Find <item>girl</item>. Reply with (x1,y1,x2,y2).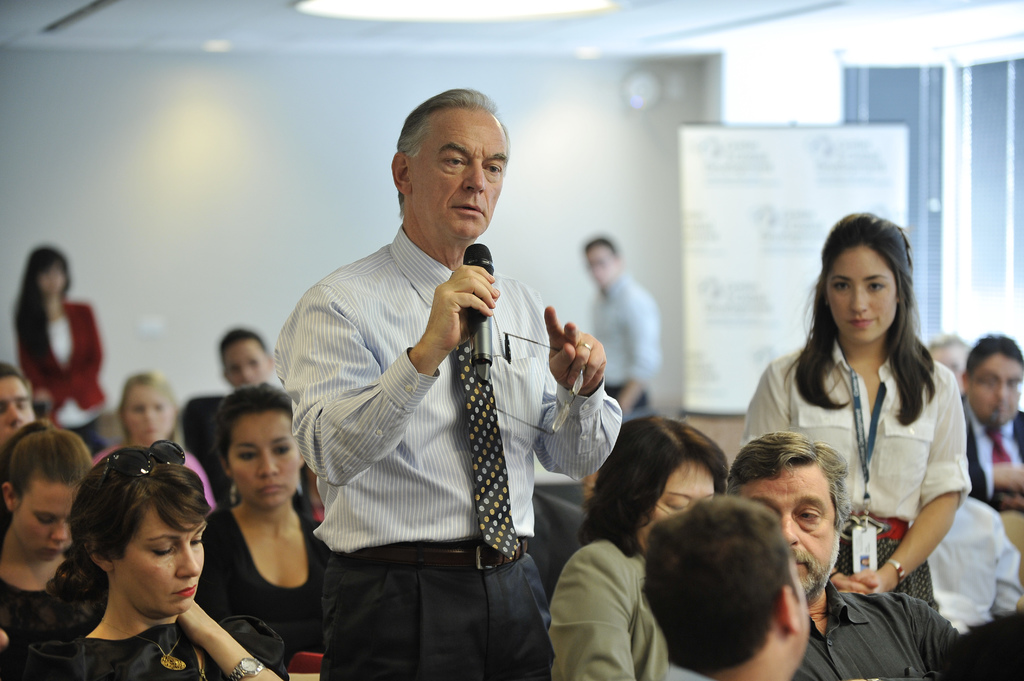
(20,438,298,680).
